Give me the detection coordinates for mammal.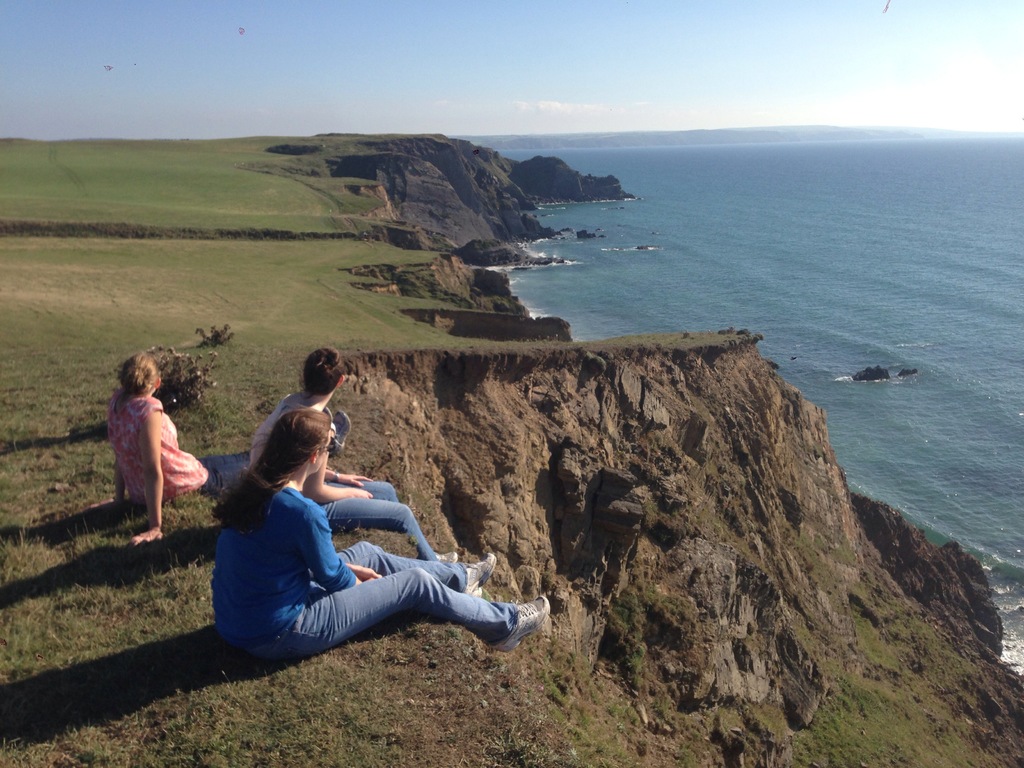
(left=250, top=346, right=461, bottom=561).
